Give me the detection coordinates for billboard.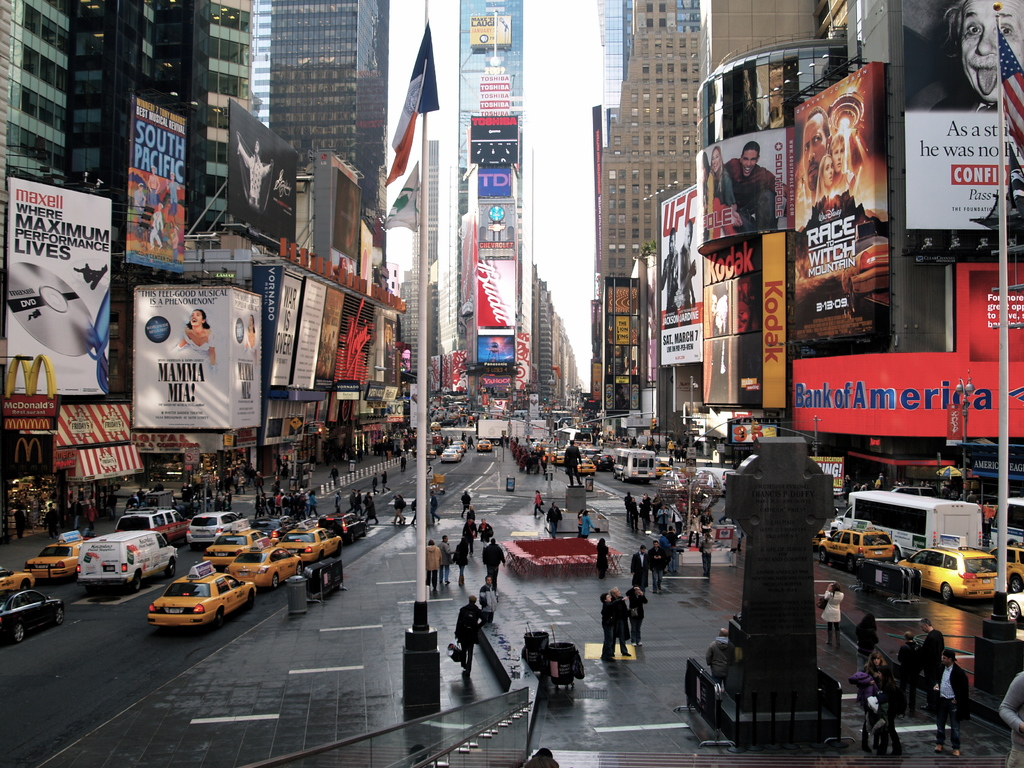
locate(2, 410, 52, 429).
